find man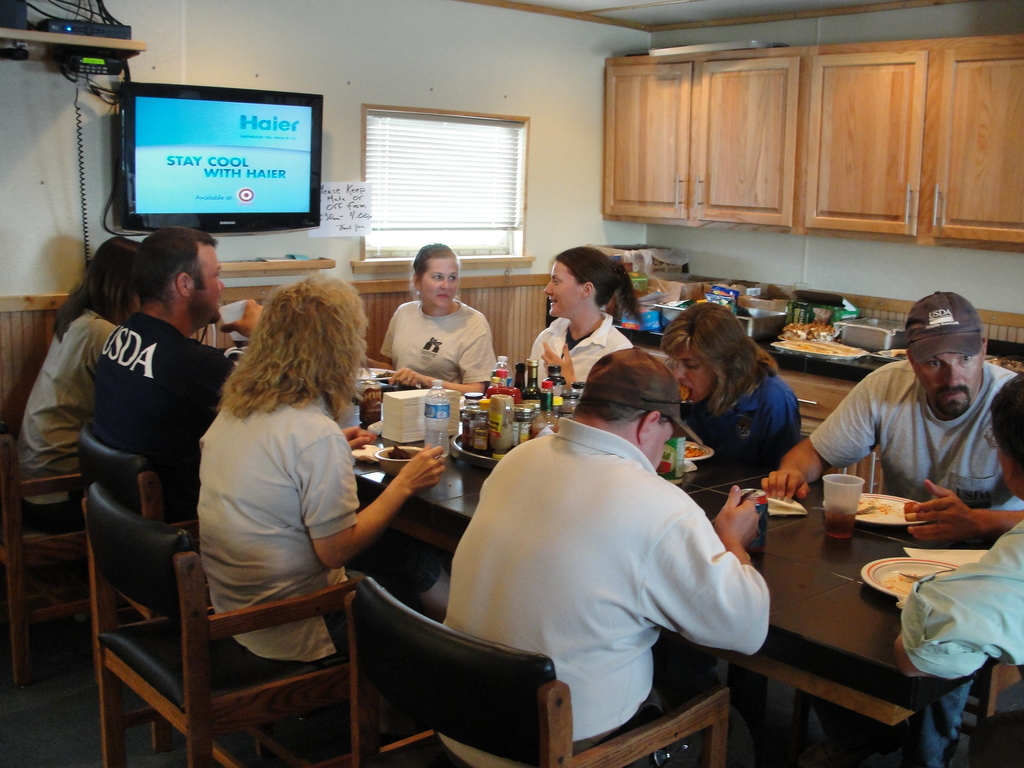
(418, 331, 775, 752)
